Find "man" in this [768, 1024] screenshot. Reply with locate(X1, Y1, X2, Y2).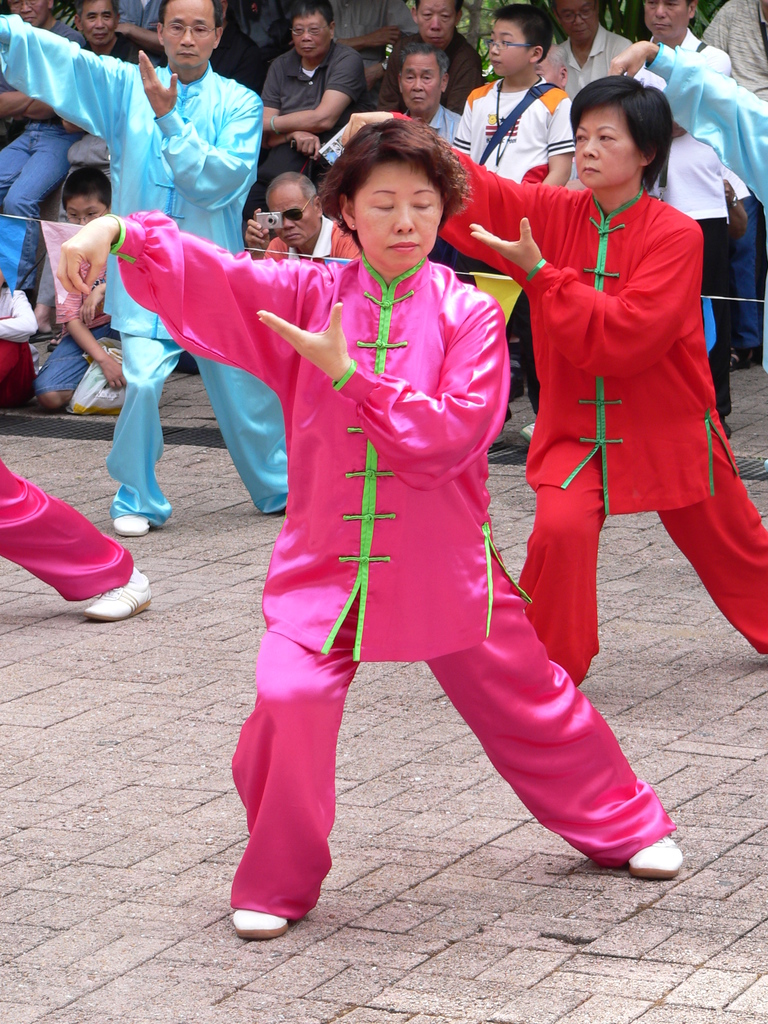
locate(196, 0, 279, 84).
